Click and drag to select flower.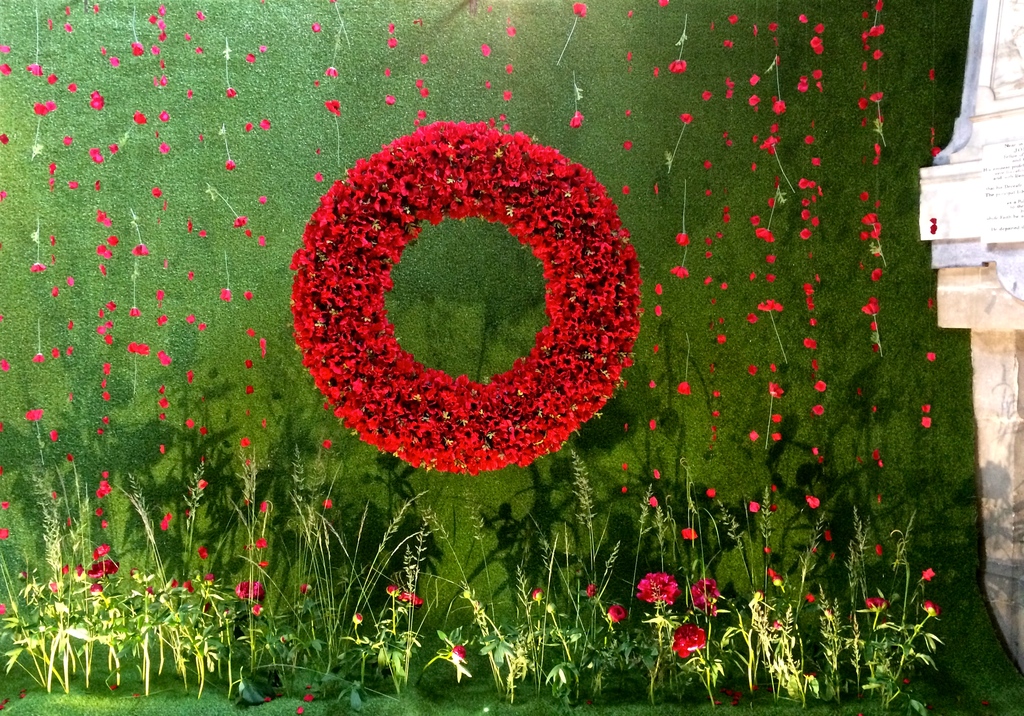
Selection: box=[194, 478, 209, 489].
